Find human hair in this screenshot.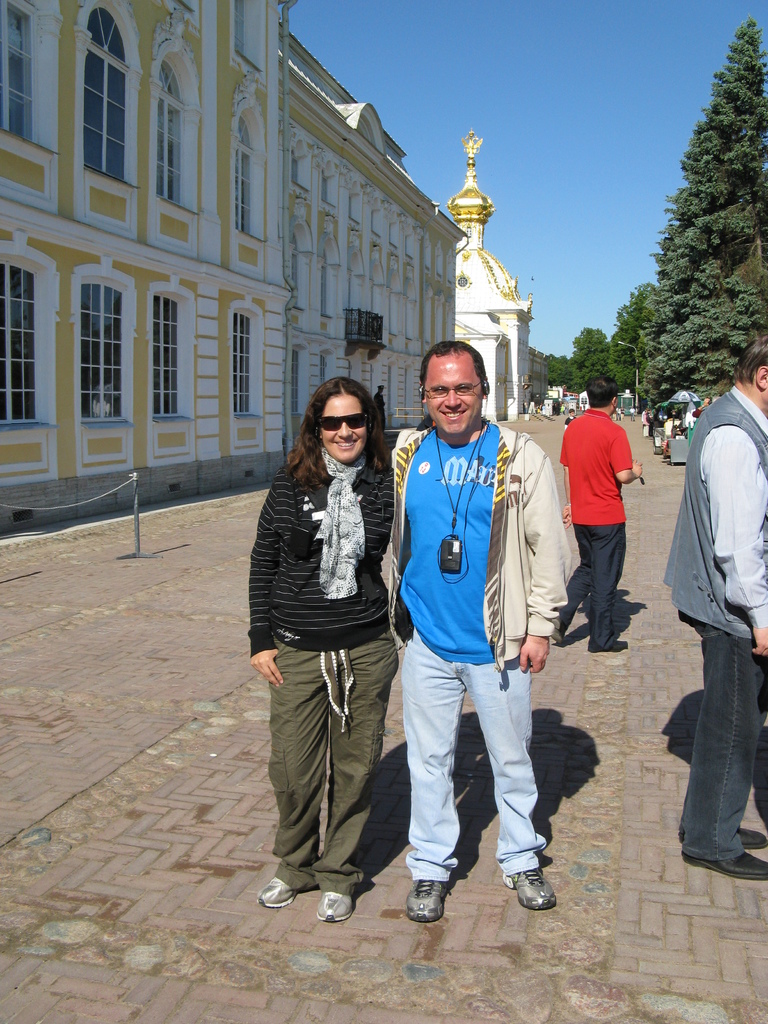
The bounding box for human hair is x1=282 y1=378 x2=390 y2=492.
